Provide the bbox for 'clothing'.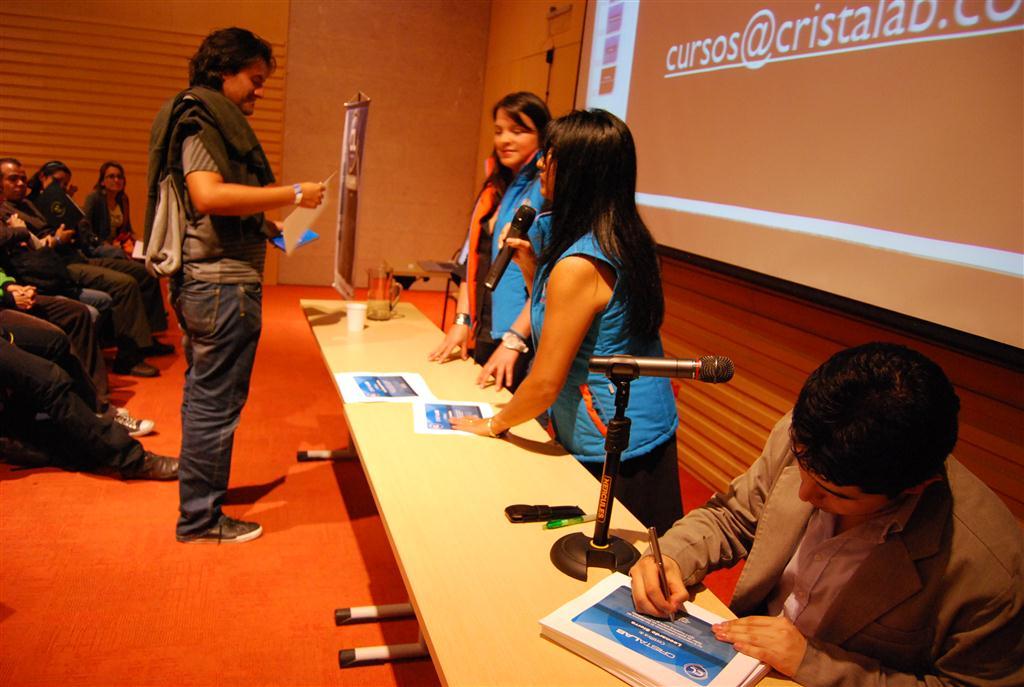
{"x1": 453, "y1": 157, "x2": 557, "y2": 391}.
